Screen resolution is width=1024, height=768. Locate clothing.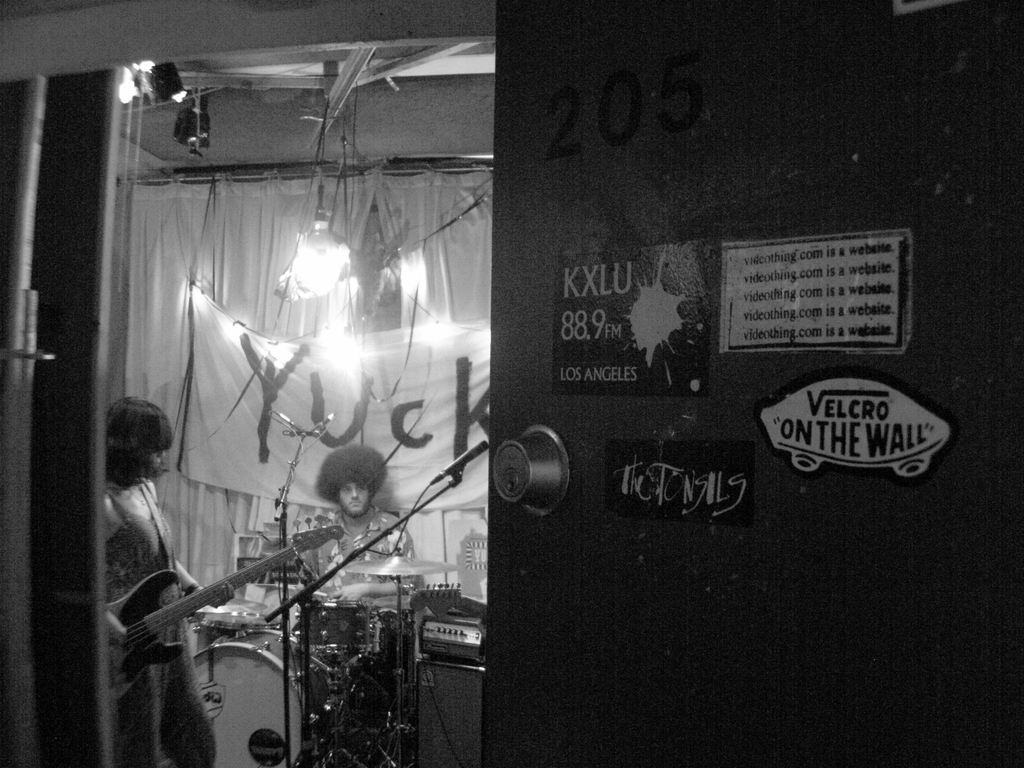
box=[297, 504, 412, 643].
